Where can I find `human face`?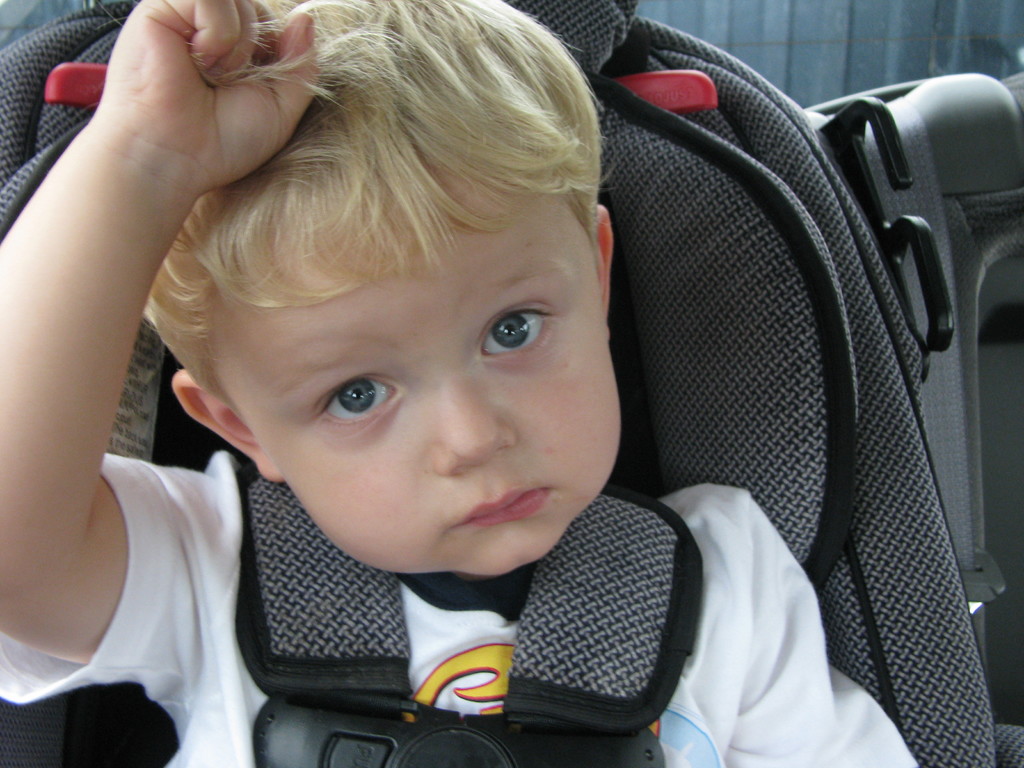
You can find it at 220:163:624:573.
